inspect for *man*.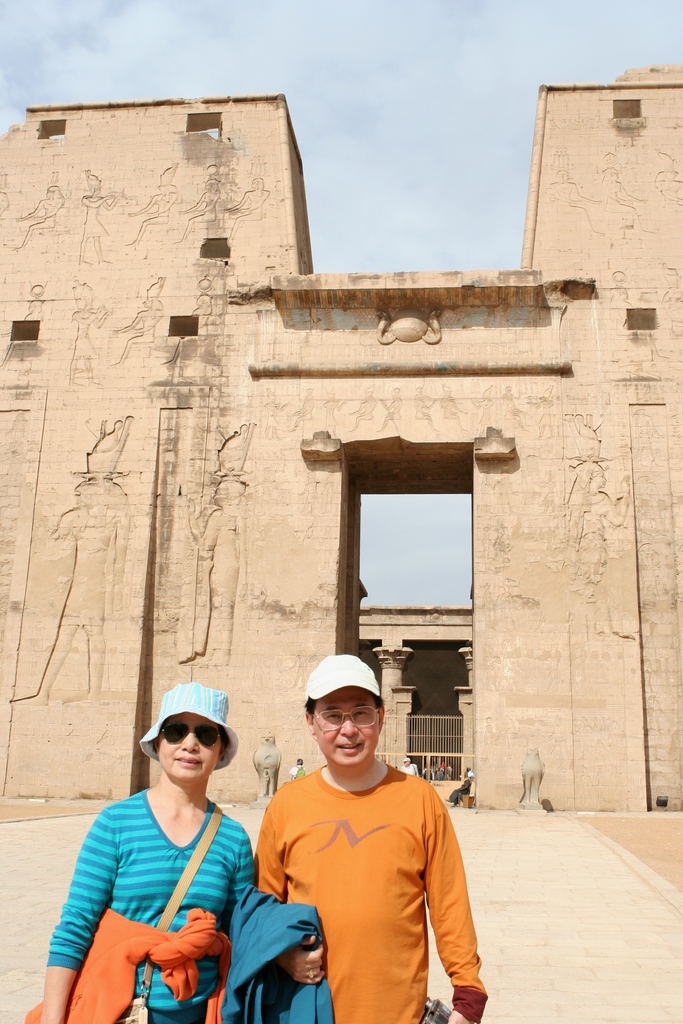
Inspection: 397:760:422:777.
